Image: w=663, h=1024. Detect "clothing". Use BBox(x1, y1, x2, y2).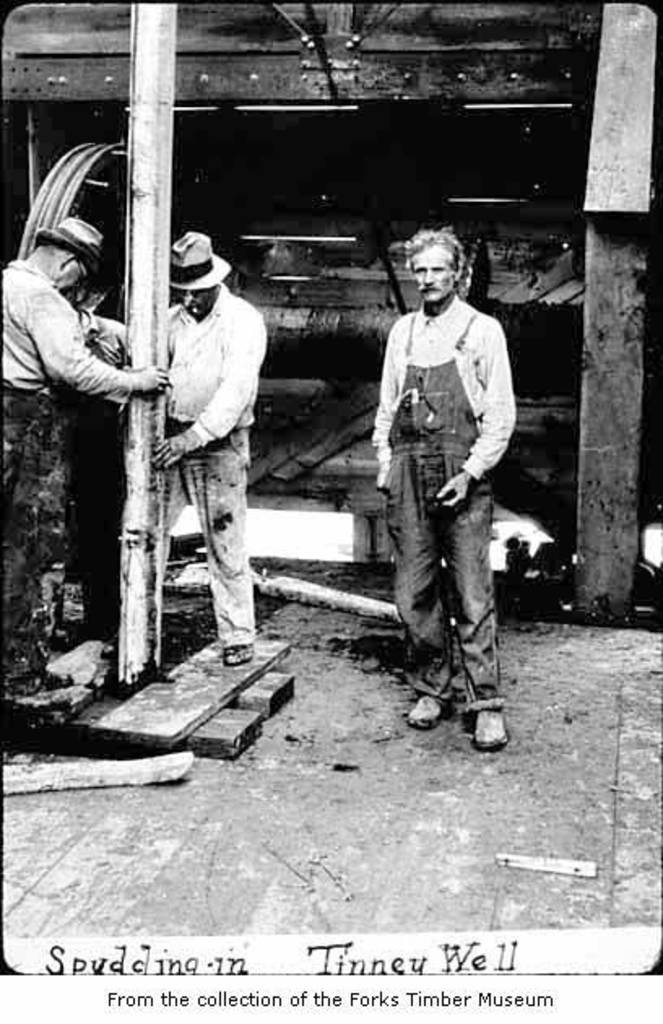
BBox(2, 262, 132, 683).
